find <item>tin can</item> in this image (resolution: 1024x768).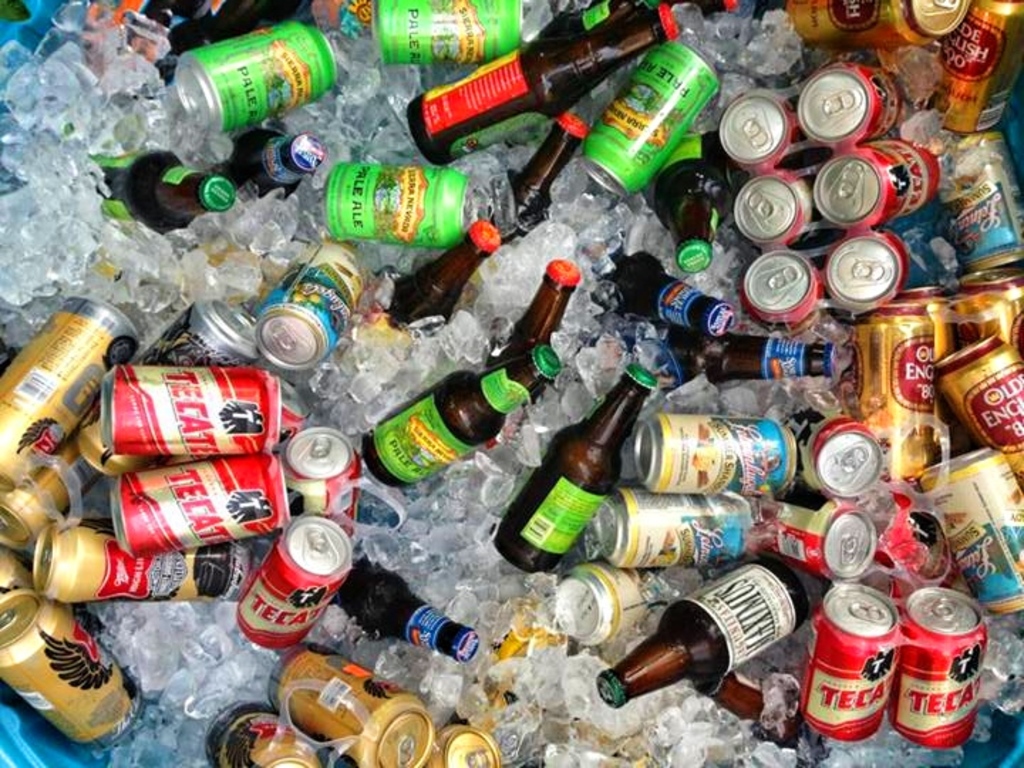
detection(572, 34, 734, 193).
